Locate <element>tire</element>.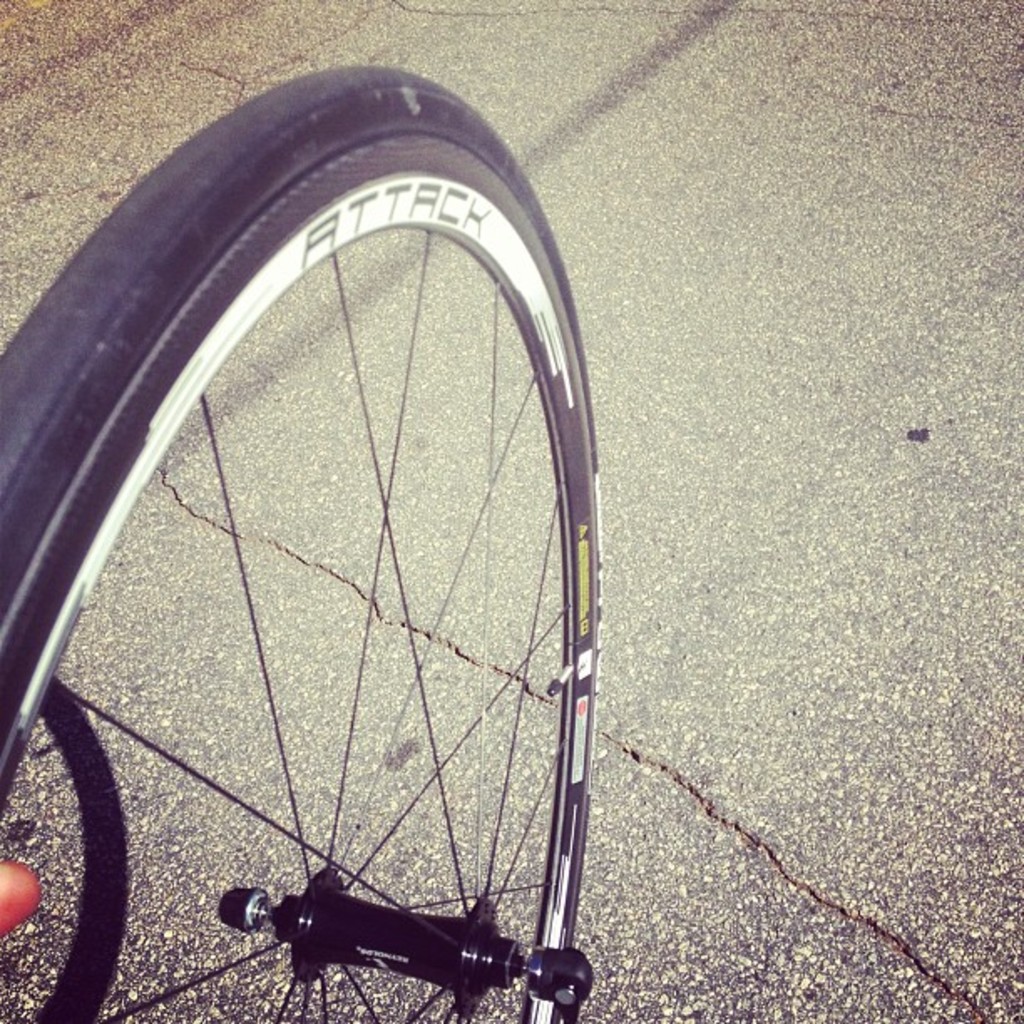
Bounding box: locate(0, 70, 609, 1022).
